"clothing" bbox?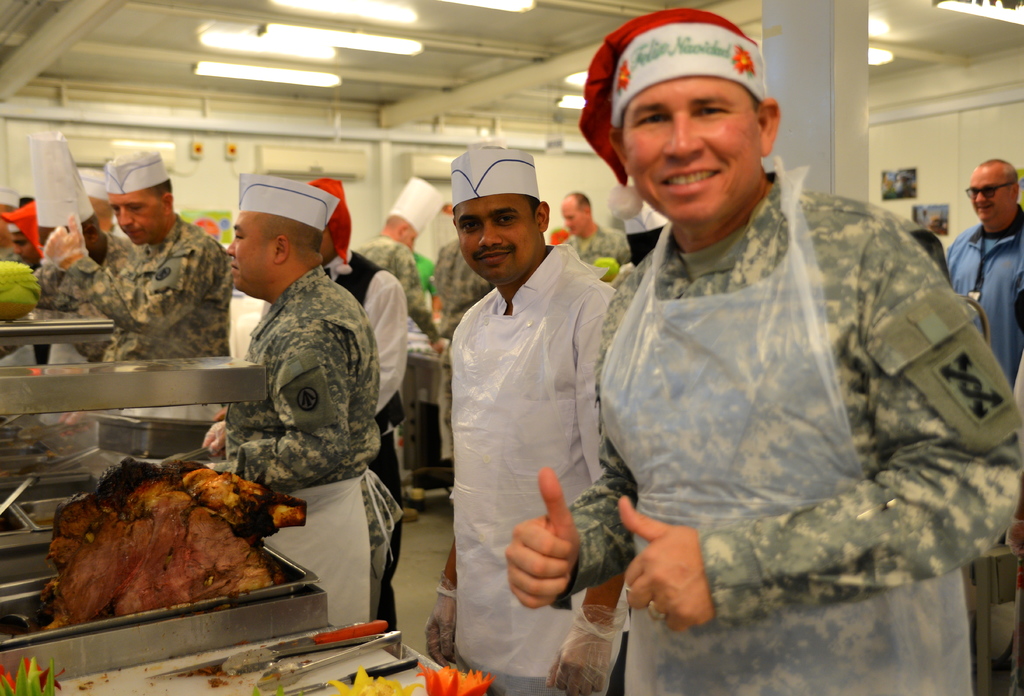
<region>25, 211, 224, 365</region>
